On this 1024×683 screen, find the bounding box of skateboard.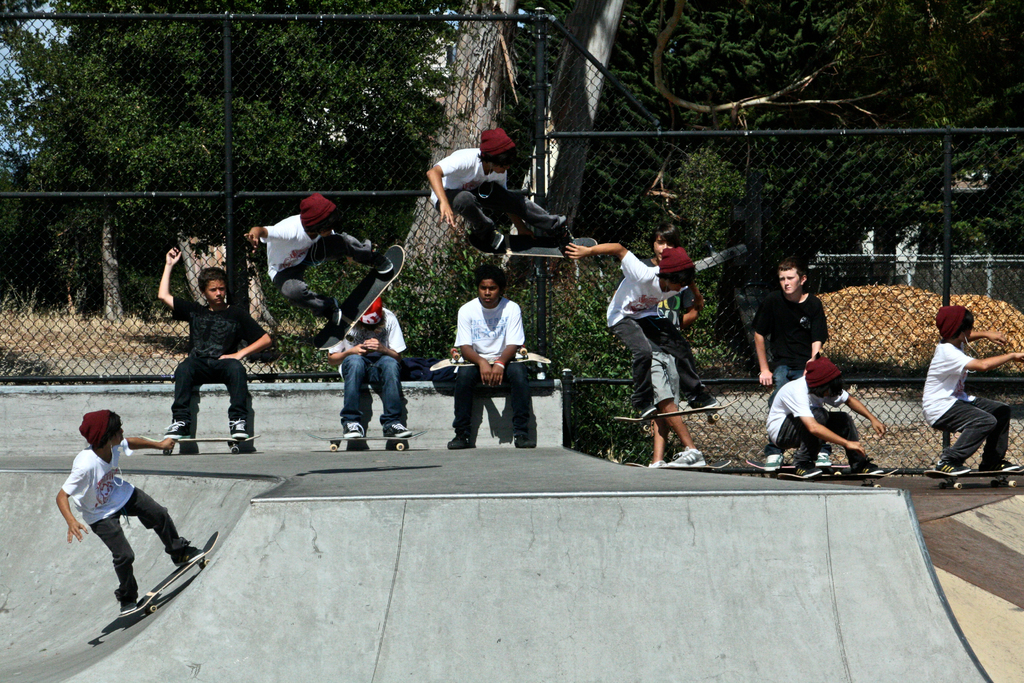
Bounding box: (925,463,1023,492).
